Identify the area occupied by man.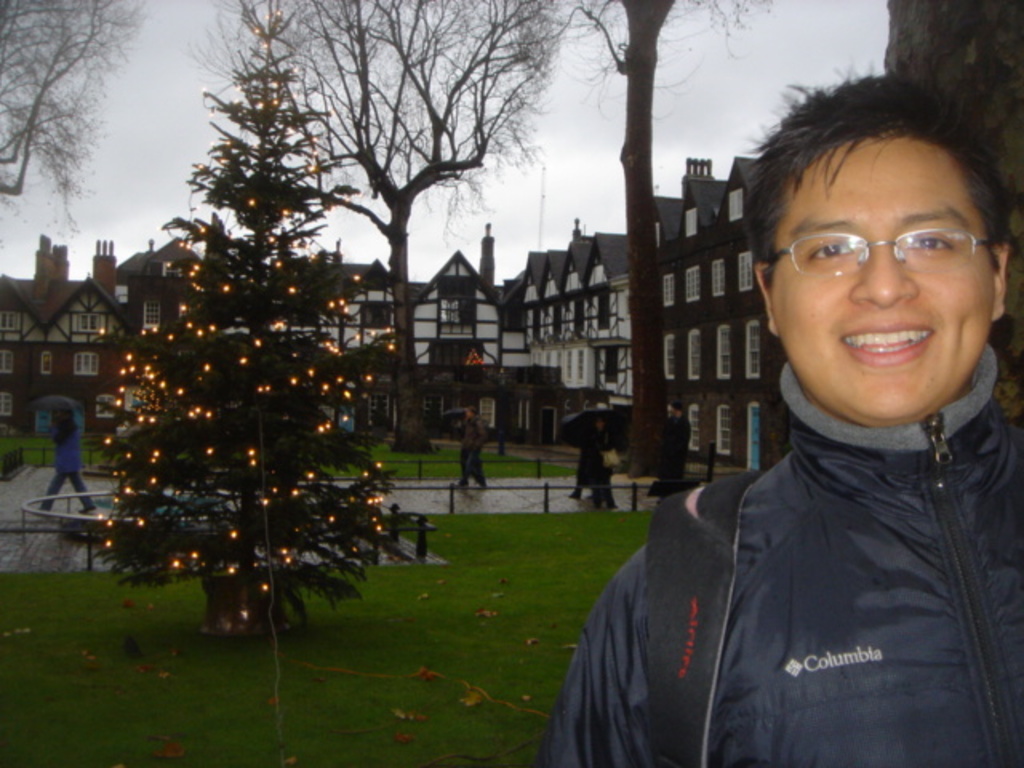
Area: 578,429,613,515.
